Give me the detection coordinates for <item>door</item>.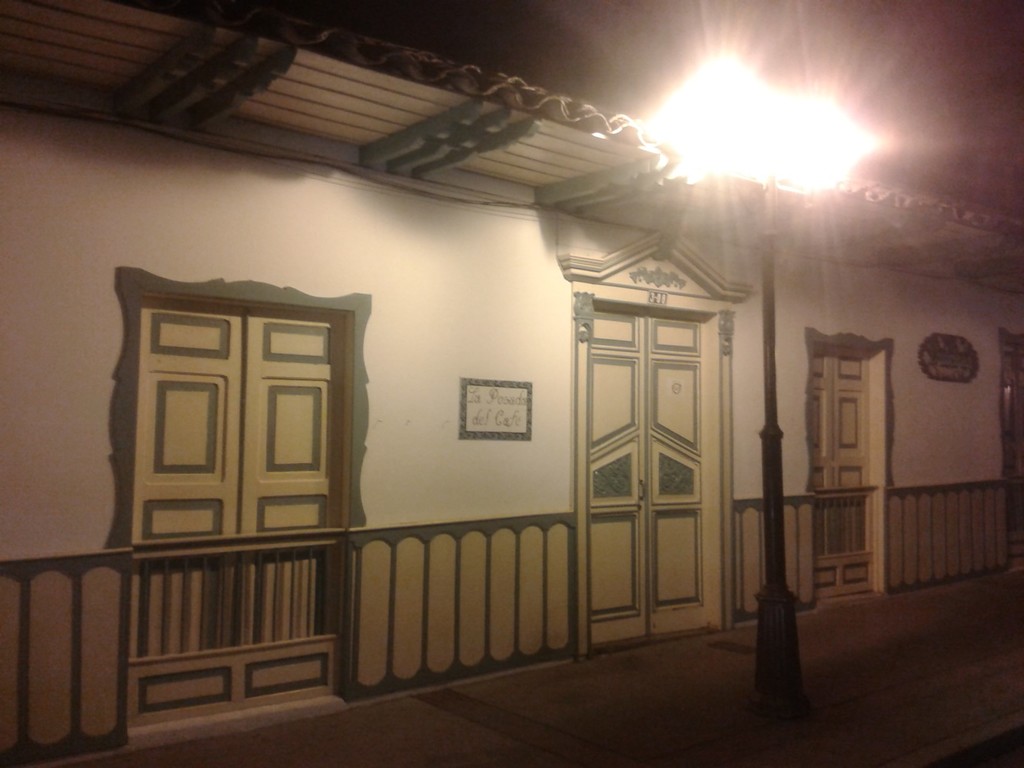
{"left": 808, "top": 333, "right": 876, "bottom": 598}.
